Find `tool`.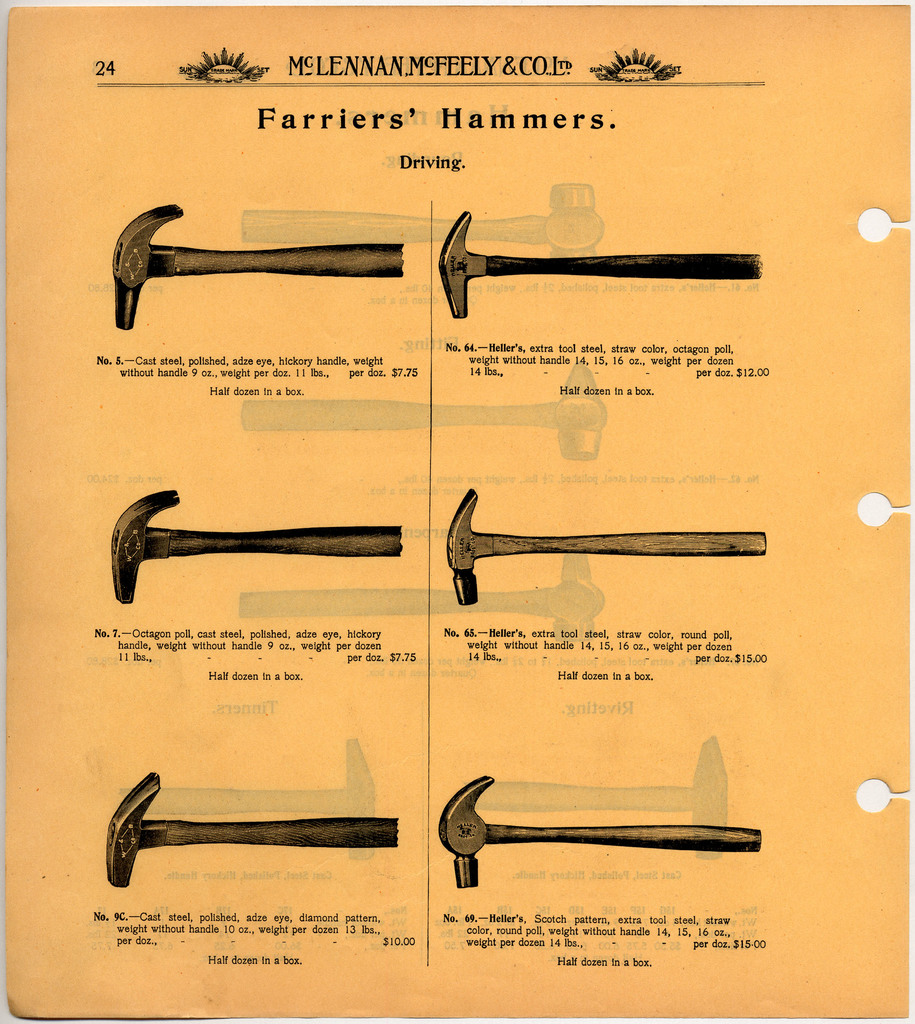
239 554 605 650.
